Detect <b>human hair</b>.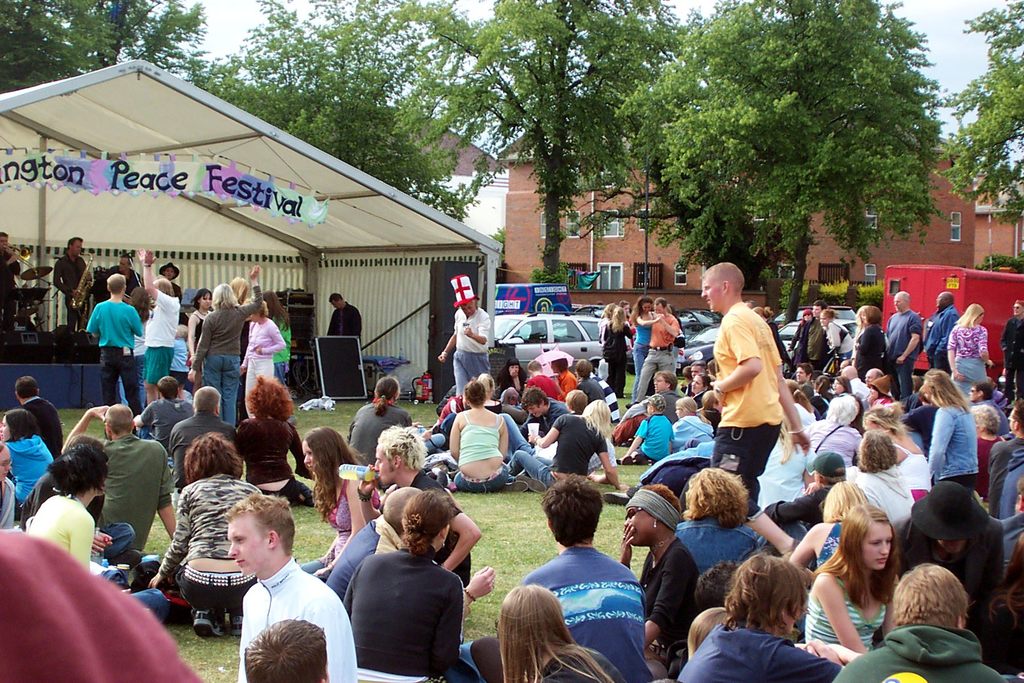
Detected at {"x1": 308, "y1": 427, "x2": 364, "y2": 523}.
